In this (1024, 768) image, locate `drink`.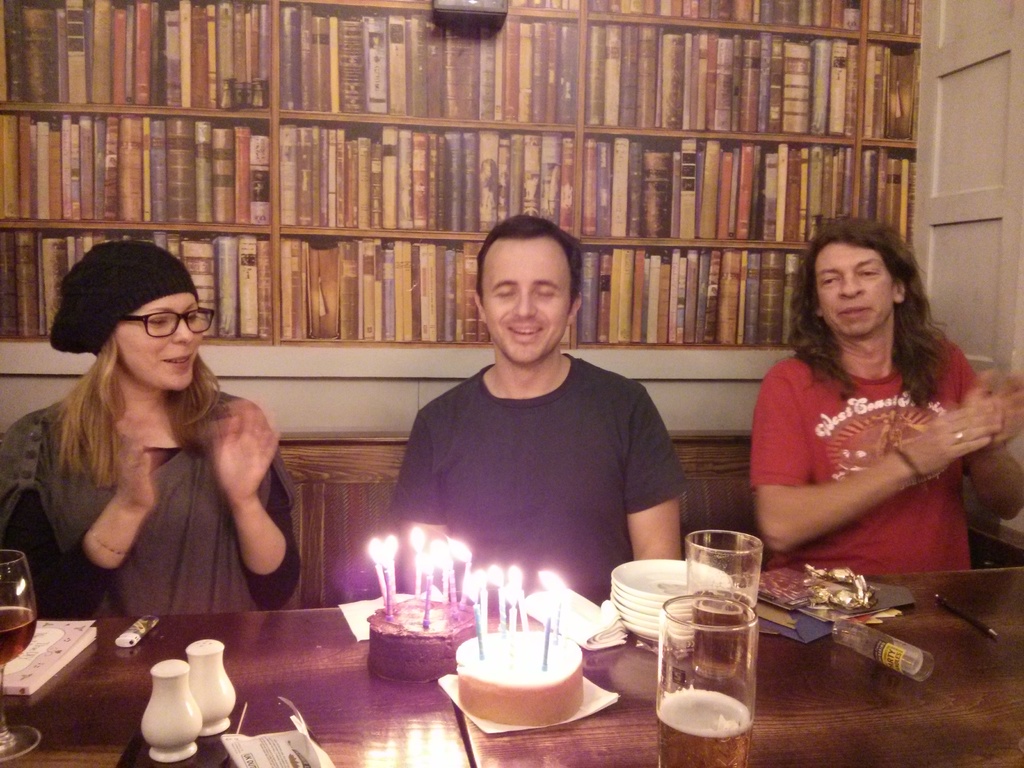
Bounding box: locate(0, 607, 39, 671).
